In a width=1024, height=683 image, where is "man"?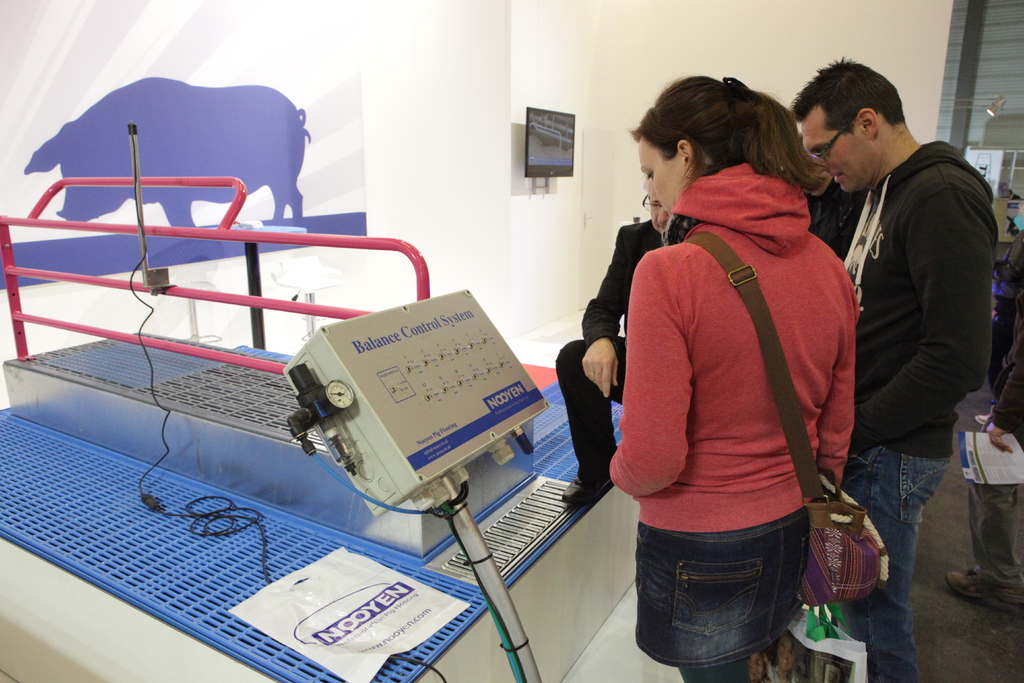
pyautogui.locateOnScreen(813, 53, 1009, 623).
